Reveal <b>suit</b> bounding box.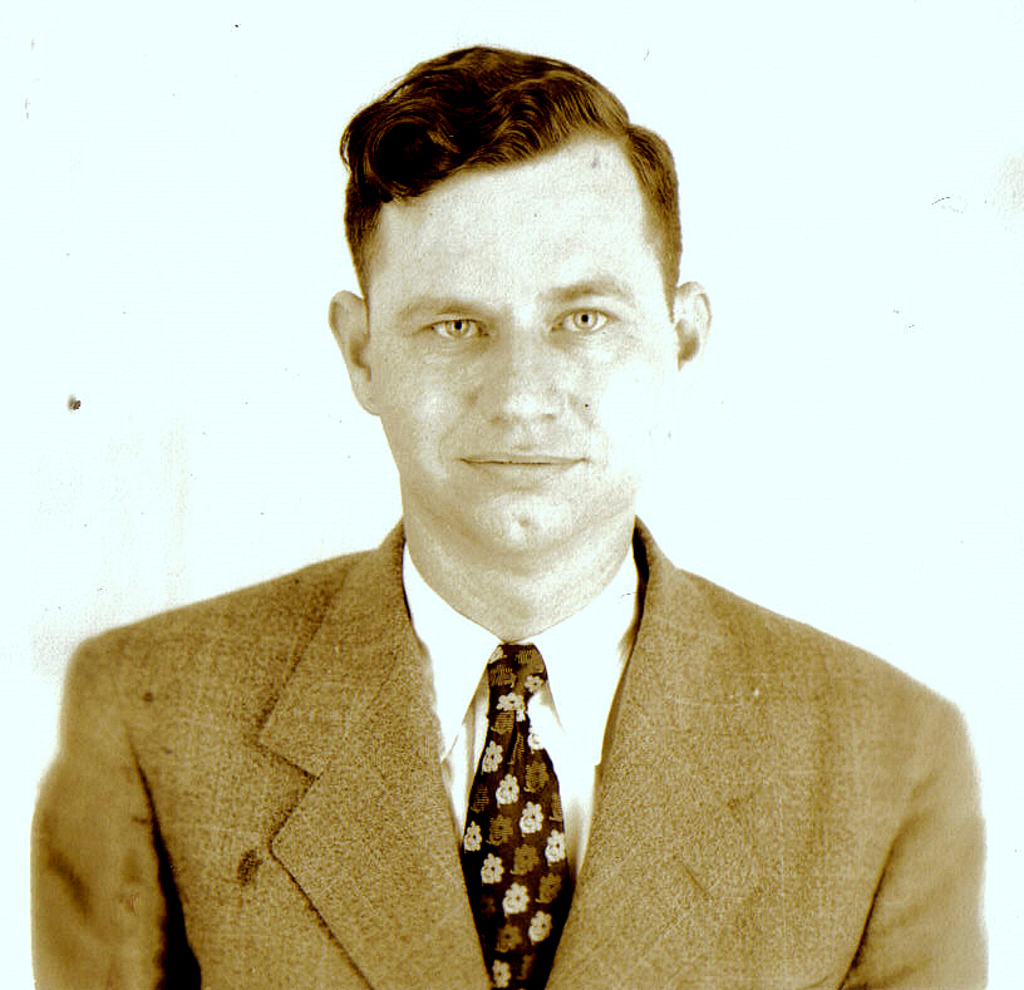
Revealed: select_region(11, 462, 990, 965).
